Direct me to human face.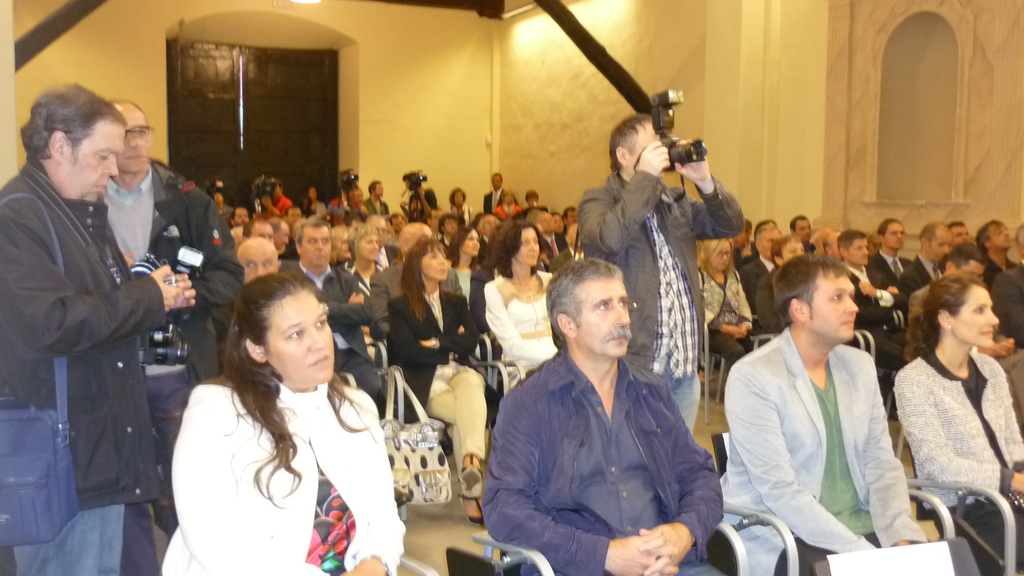
Direction: box=[952, 263, 986, 277].
